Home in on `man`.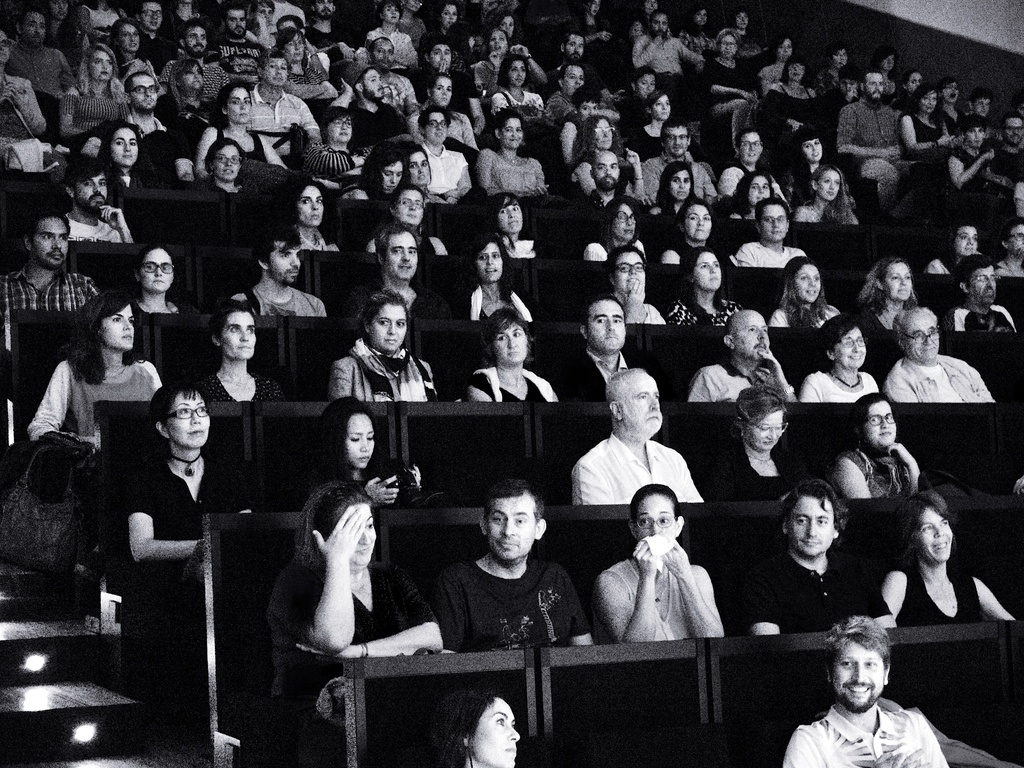
Homed in at rect(0, 202, 103, 311).
